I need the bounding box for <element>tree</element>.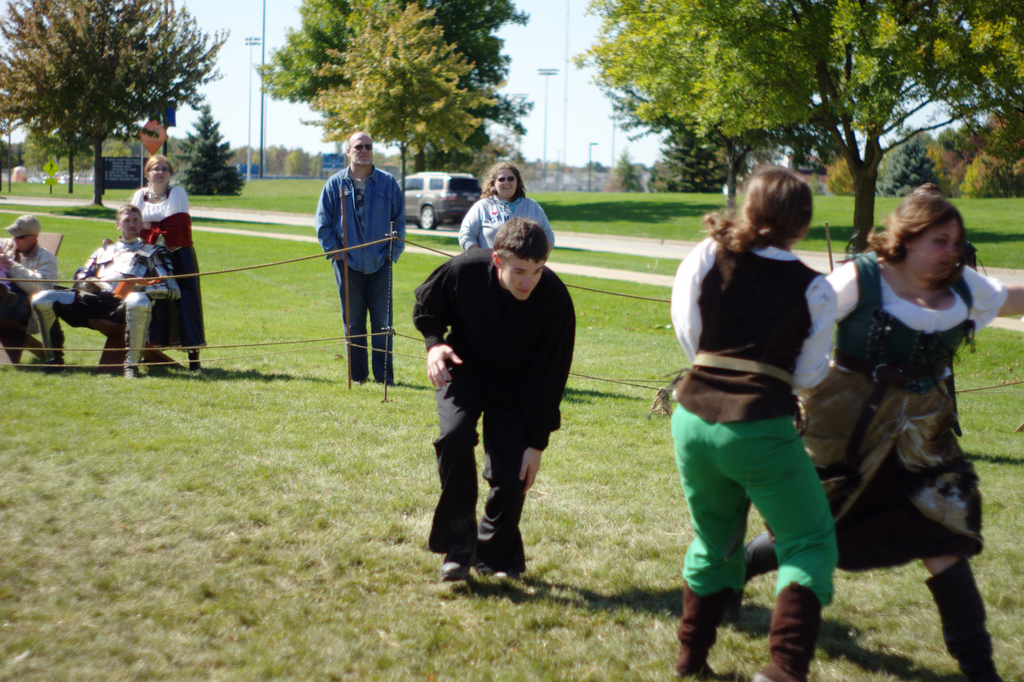
Here it is: [left=573, top=0, right=813, bottom=209].
